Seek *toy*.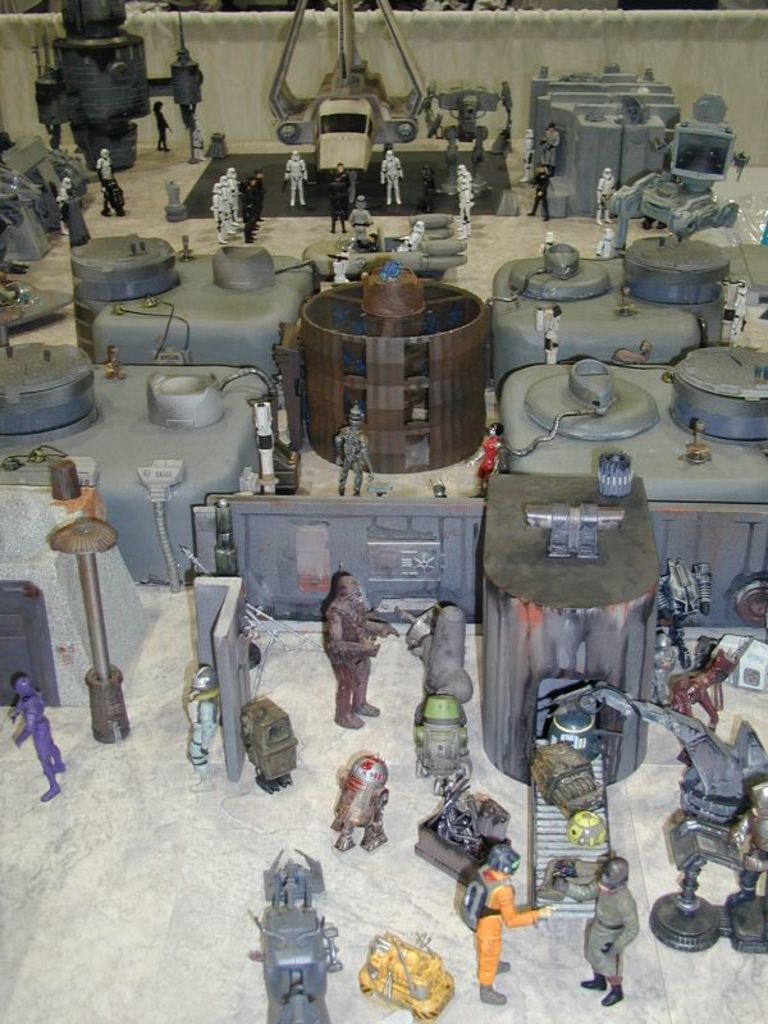
Rect(735, 279, 748, 343).
